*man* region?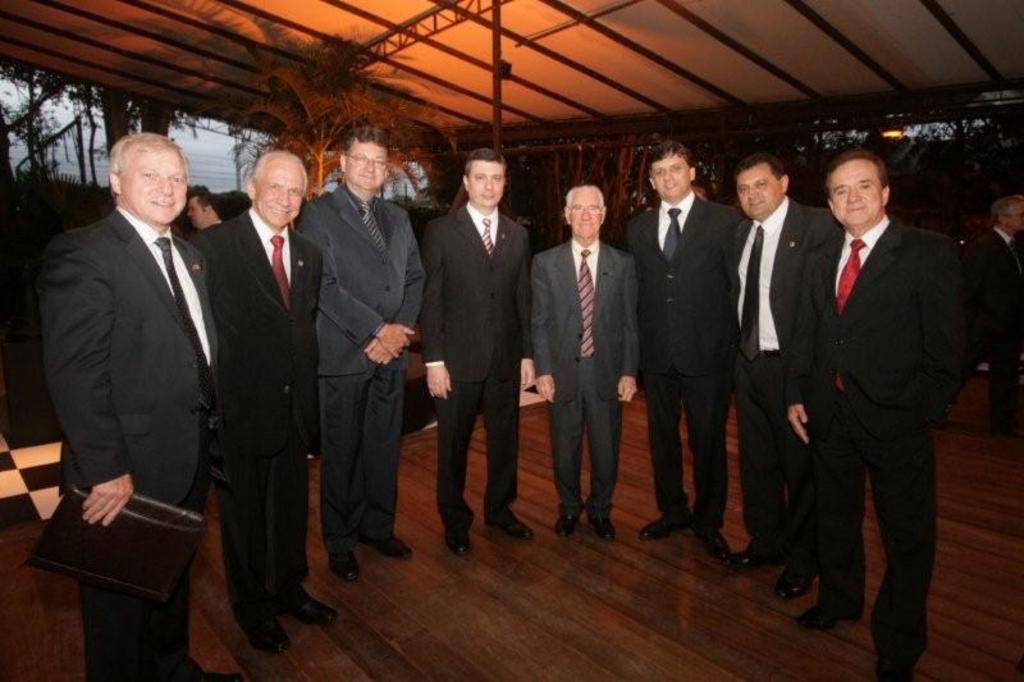
l=417, t=150, r=541, b=559
